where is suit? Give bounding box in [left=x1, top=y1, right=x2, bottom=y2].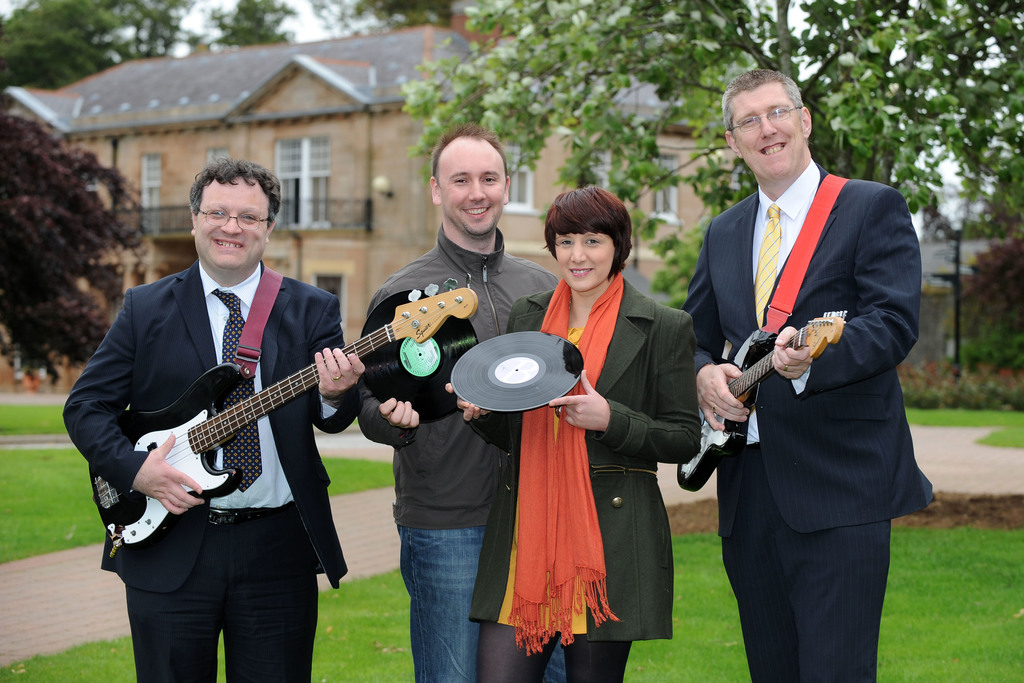
[left=57, top=256, right=360, bottom=682].
